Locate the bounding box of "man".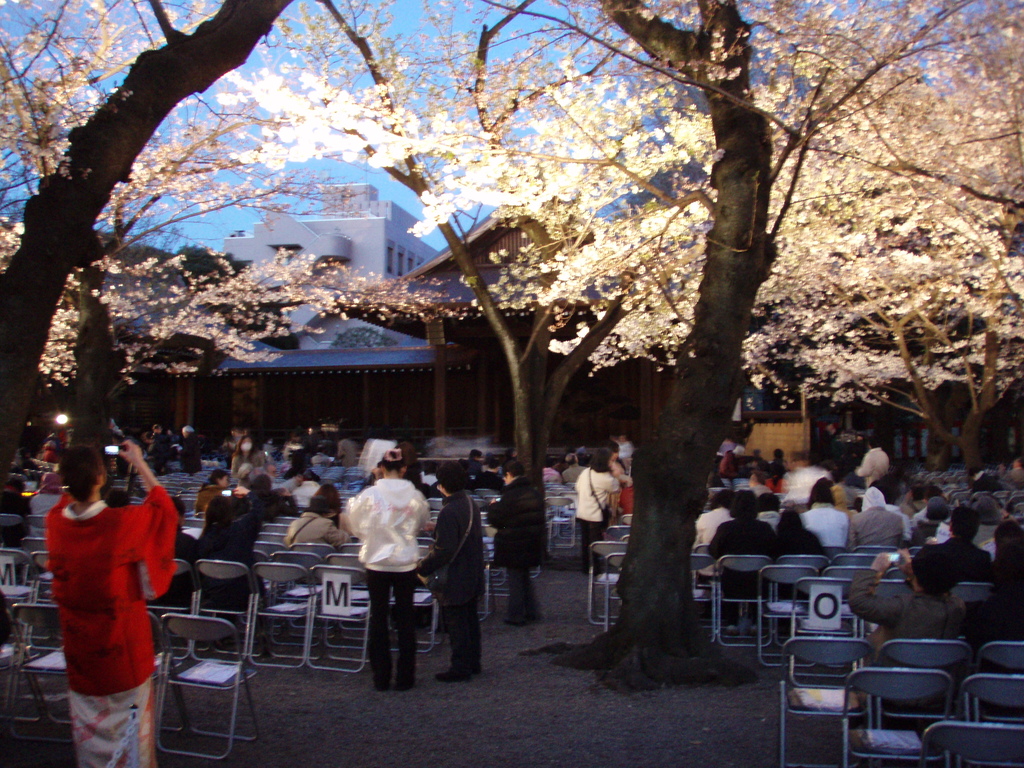
Bounding box: (x1=464, y1=450, x2=485, y2=474).
